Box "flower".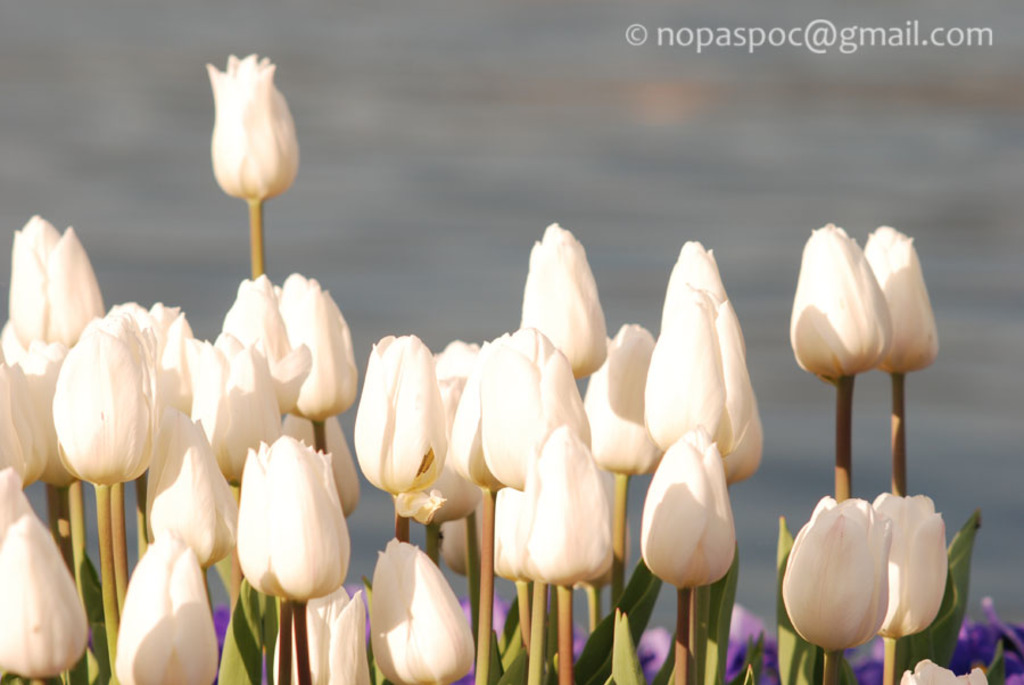
Rect(865, 222, 944, 372).
